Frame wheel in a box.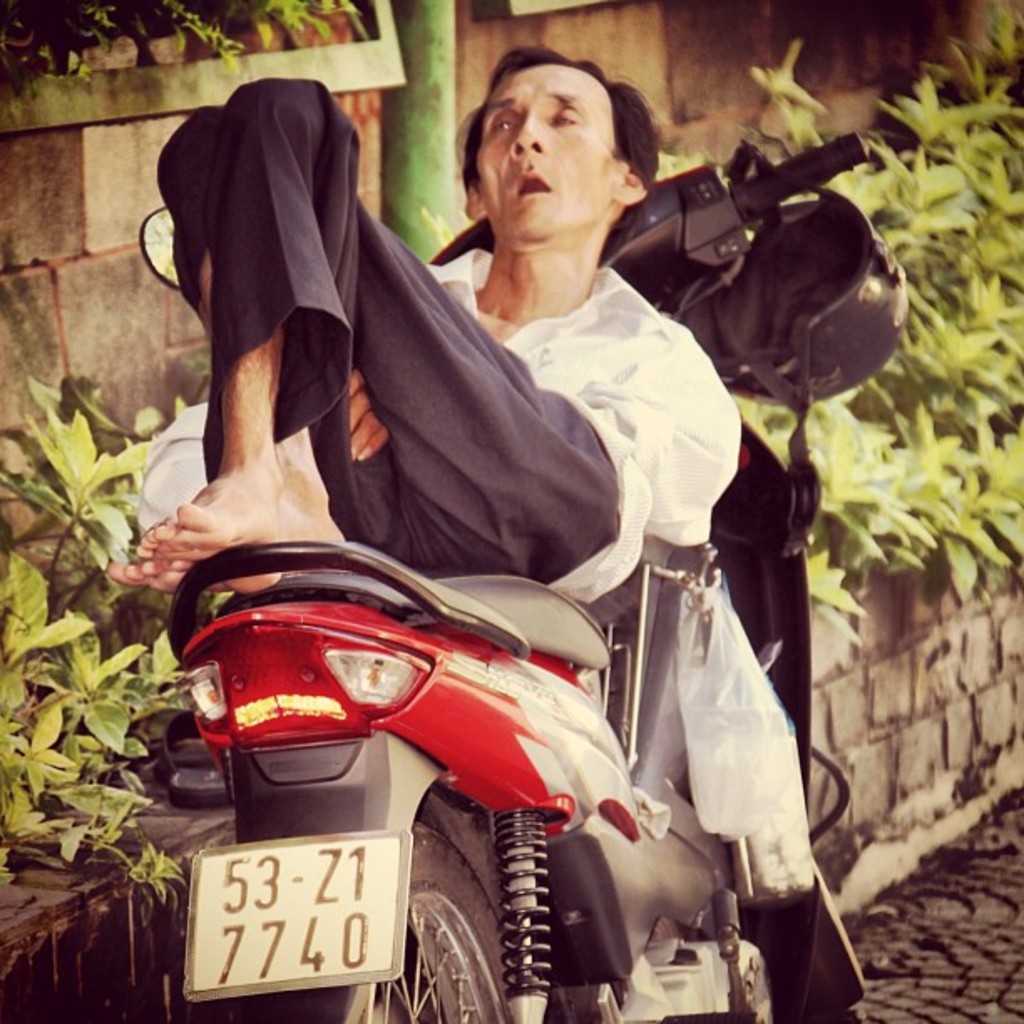
select_region(291, 817, 534, 1022).
